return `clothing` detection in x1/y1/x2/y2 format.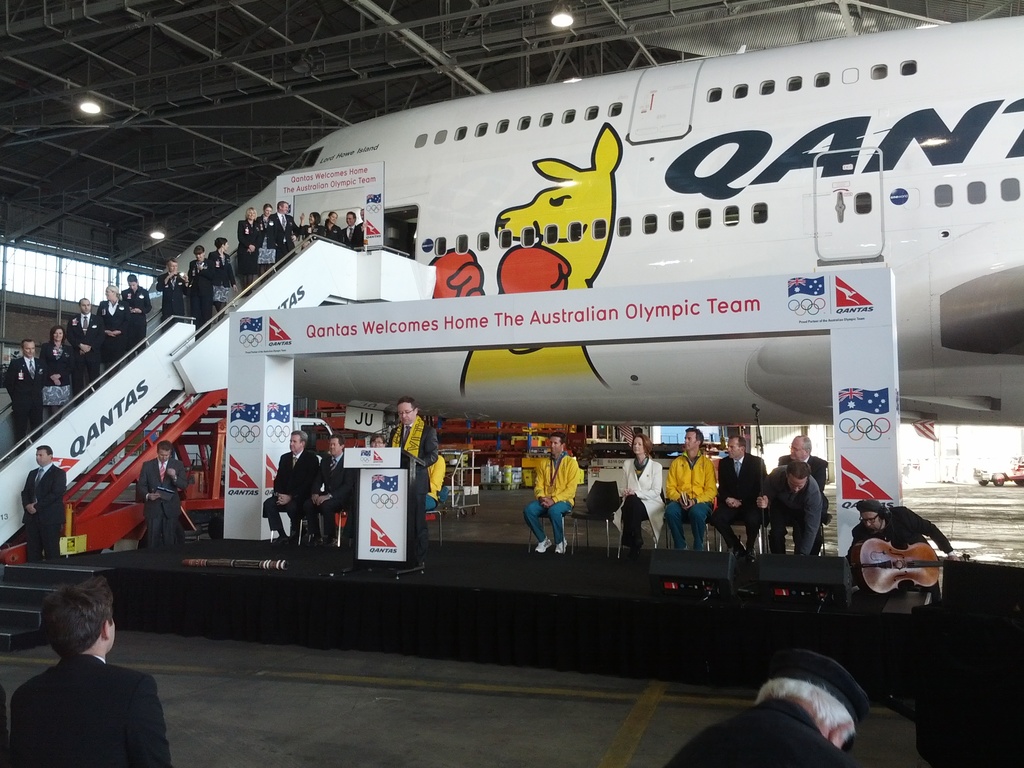
429/452/449/512.
